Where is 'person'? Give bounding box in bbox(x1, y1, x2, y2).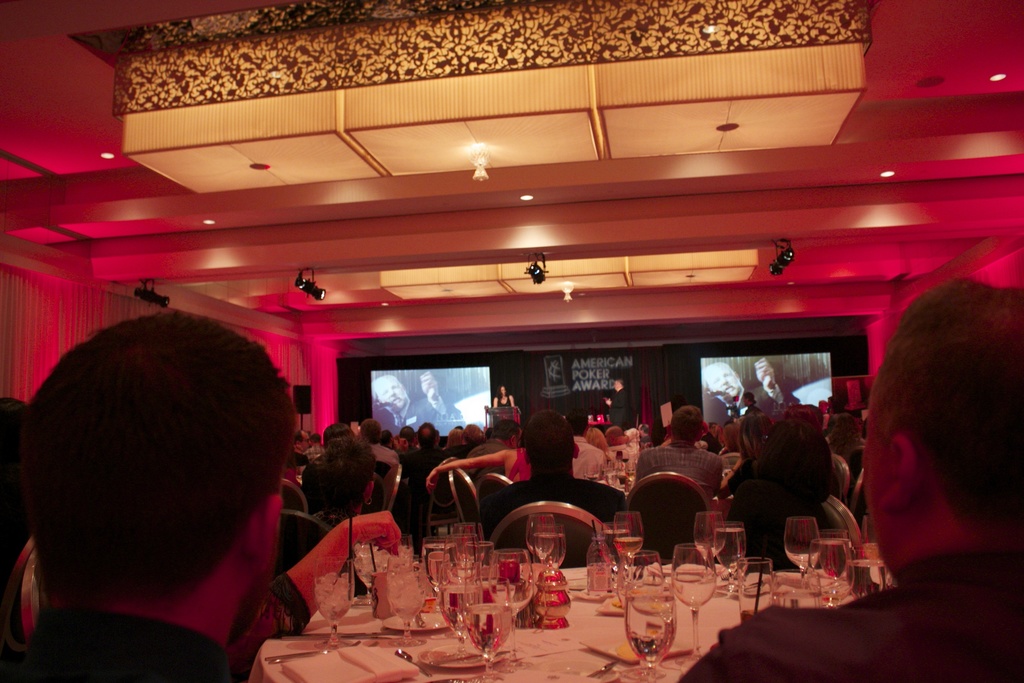
bbox(582, 428, 606, 452).
